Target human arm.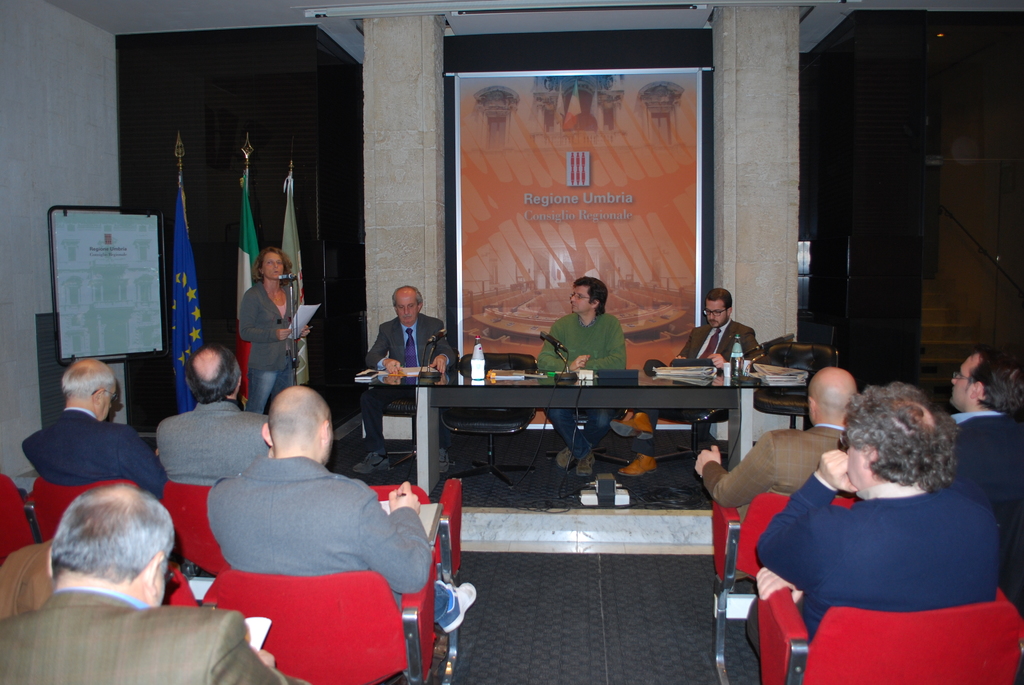
Target region: (left=115, top=429, right=170, bottom=506).
